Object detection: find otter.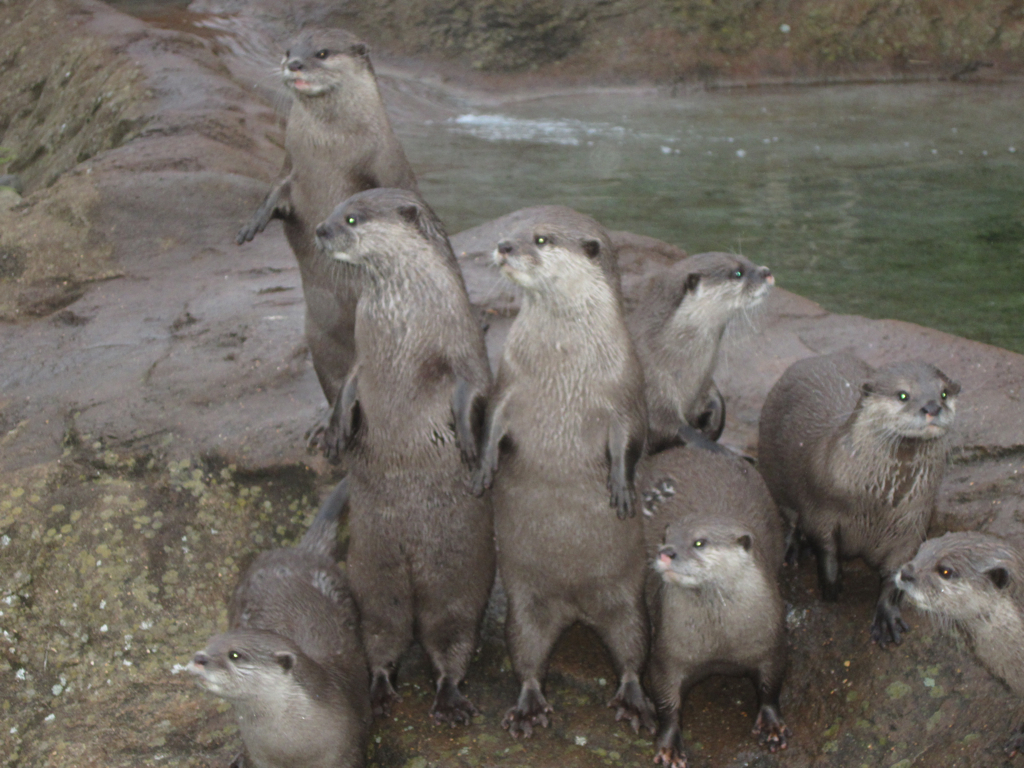
(468,229,658,734).
